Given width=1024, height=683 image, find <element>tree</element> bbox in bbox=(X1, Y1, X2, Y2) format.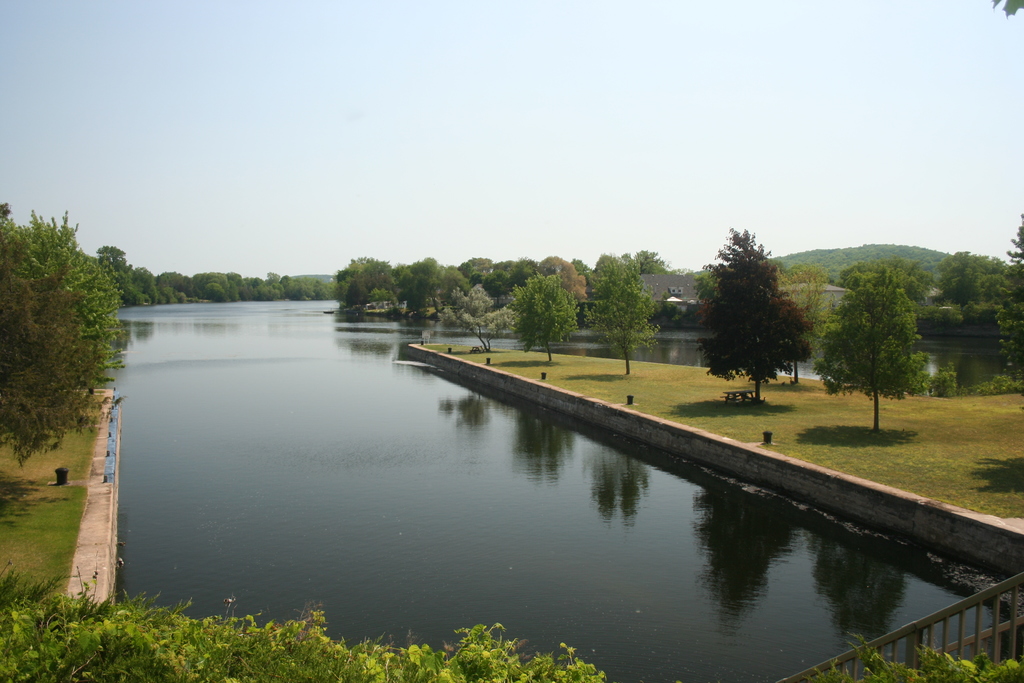
bbox=(821, 261, 929, 436).
